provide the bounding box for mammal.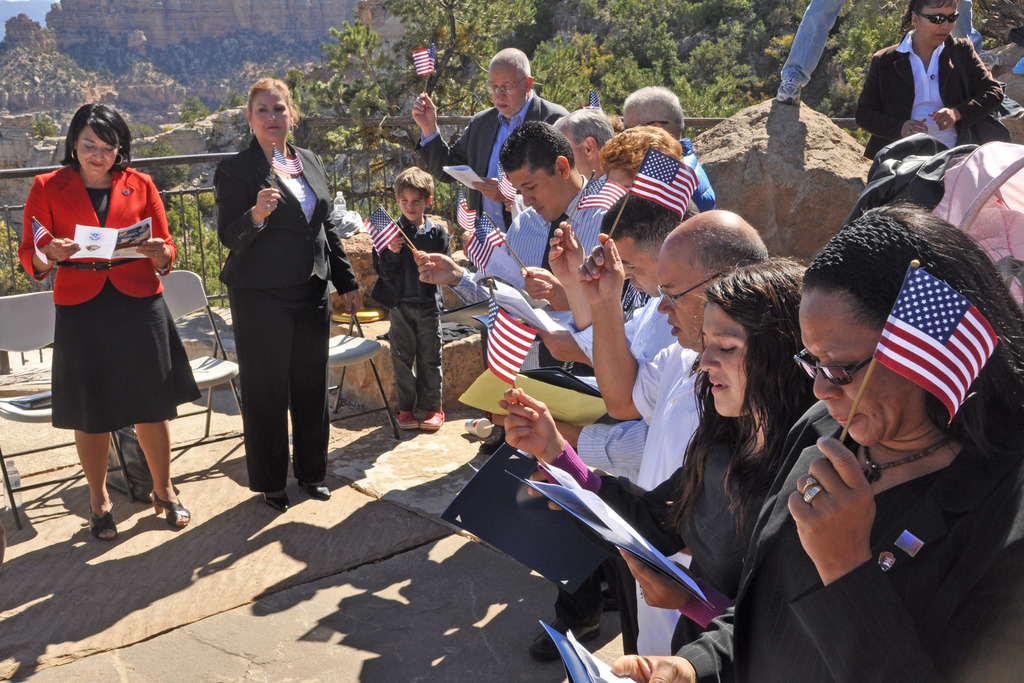
573, 206, 769, 657.
